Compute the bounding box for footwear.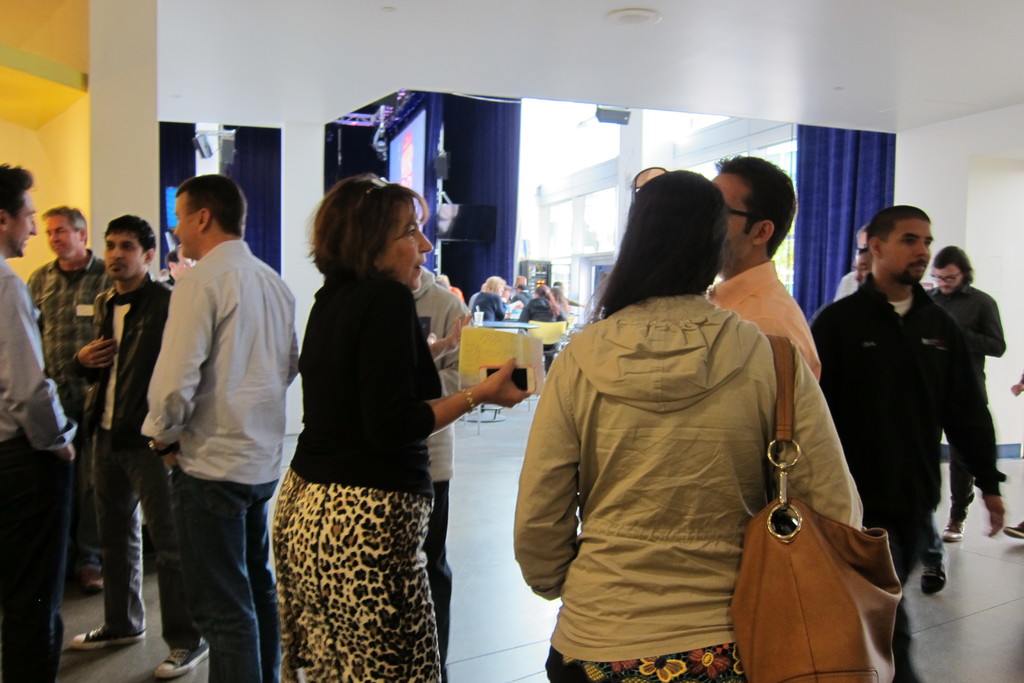
940,517,966,542.
